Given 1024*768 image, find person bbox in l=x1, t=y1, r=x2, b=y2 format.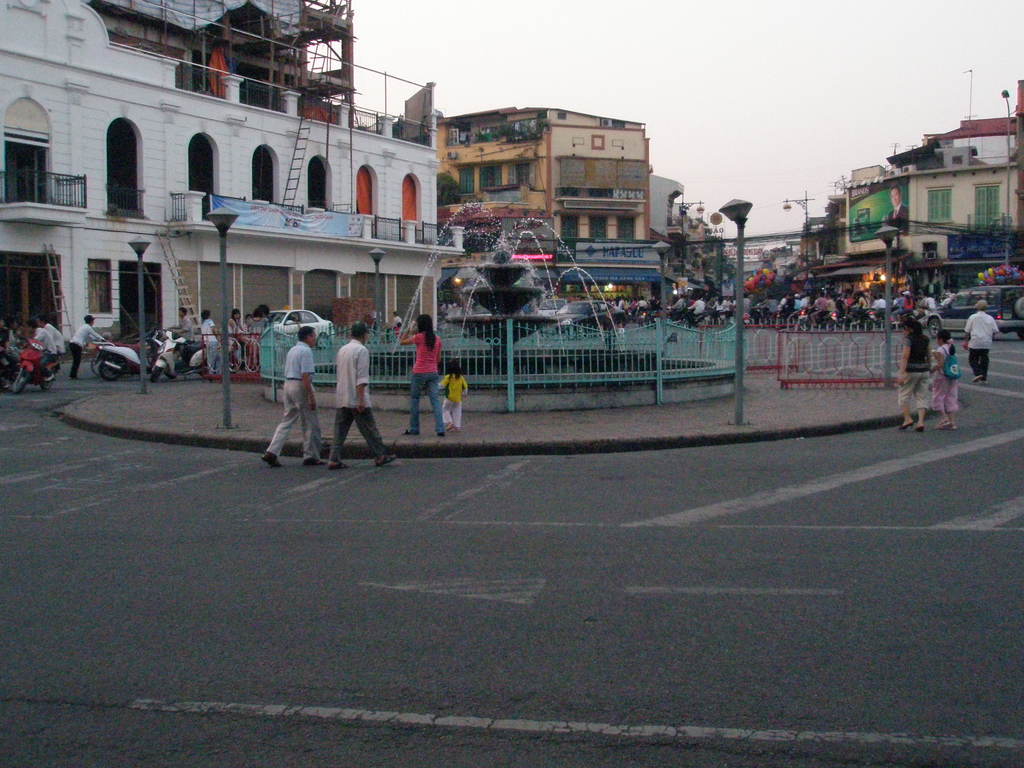
l=323, t=317, r=401, b=471.
